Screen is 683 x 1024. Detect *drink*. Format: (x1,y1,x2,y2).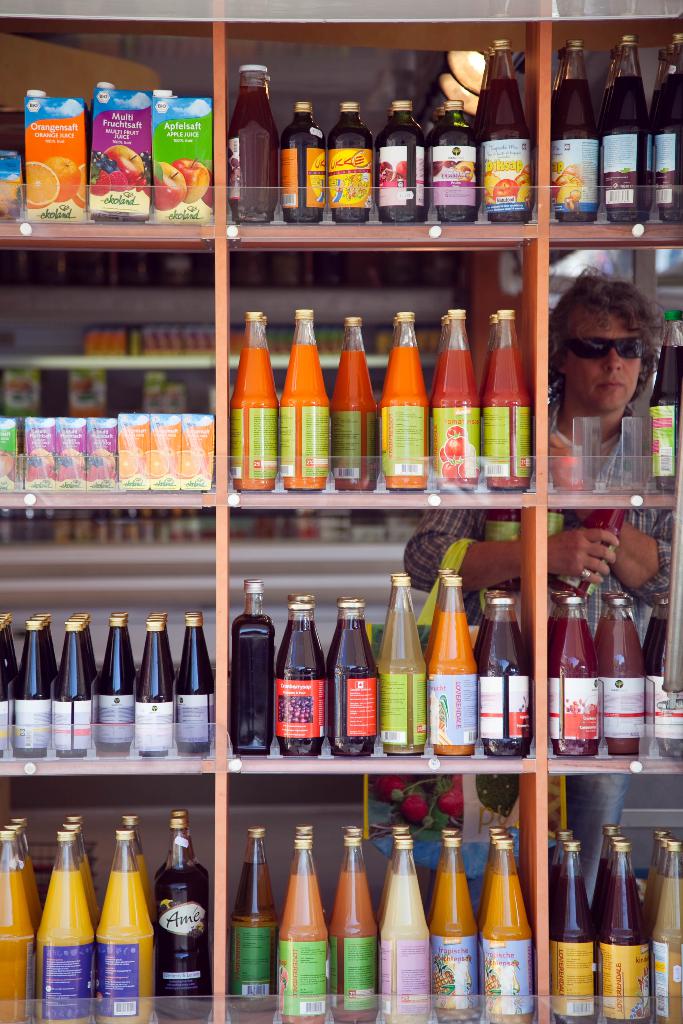
(52,634,97,757).
